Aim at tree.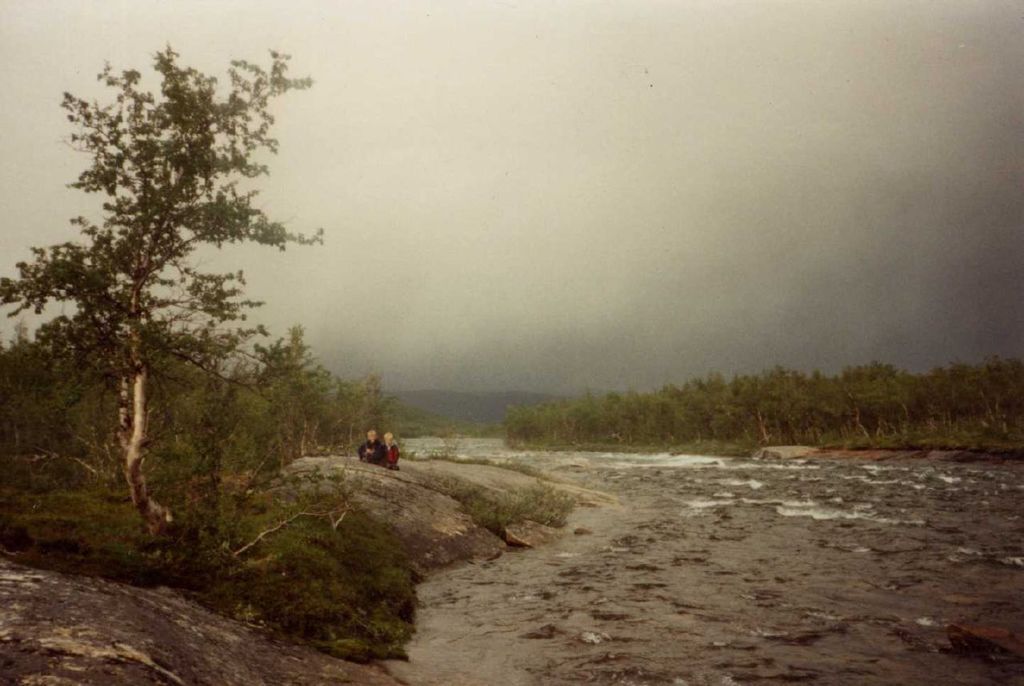
Aimed at box=[666, 379, 694, 437].
